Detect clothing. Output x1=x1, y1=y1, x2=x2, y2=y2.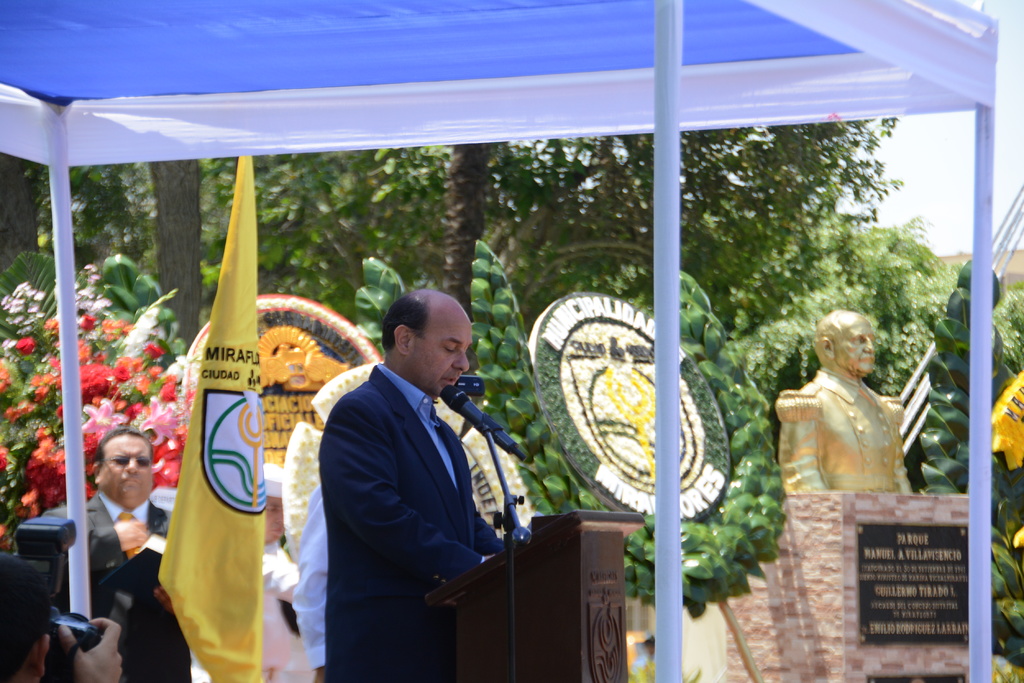
x1=287, y1=306, x2=539, y2=655.
